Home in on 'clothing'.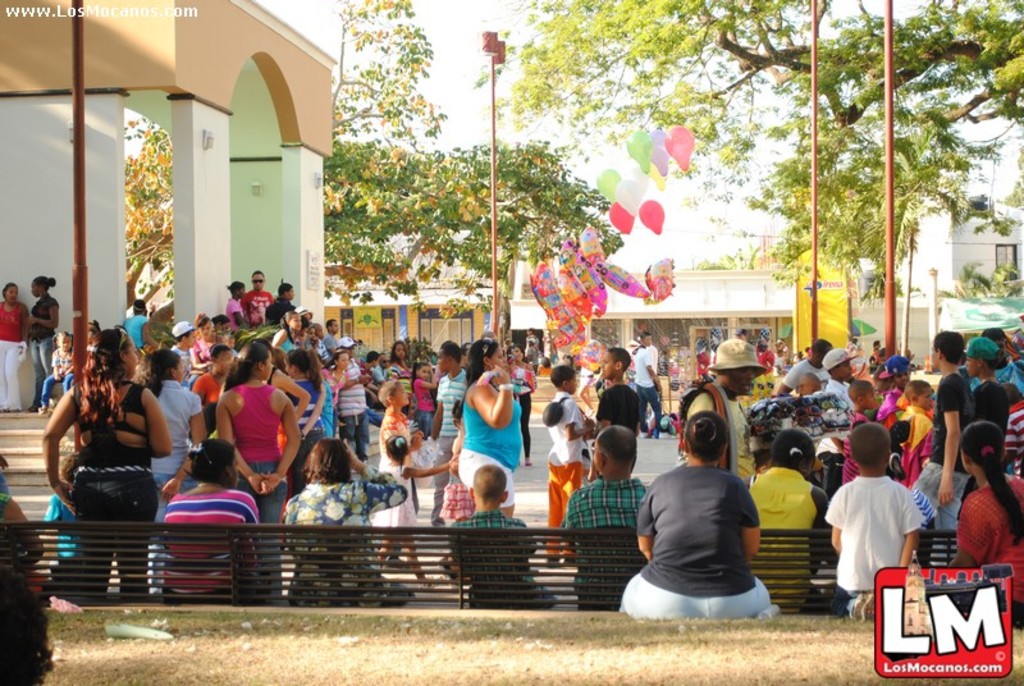
Homed in at box=[396, 355, 419, 440].
